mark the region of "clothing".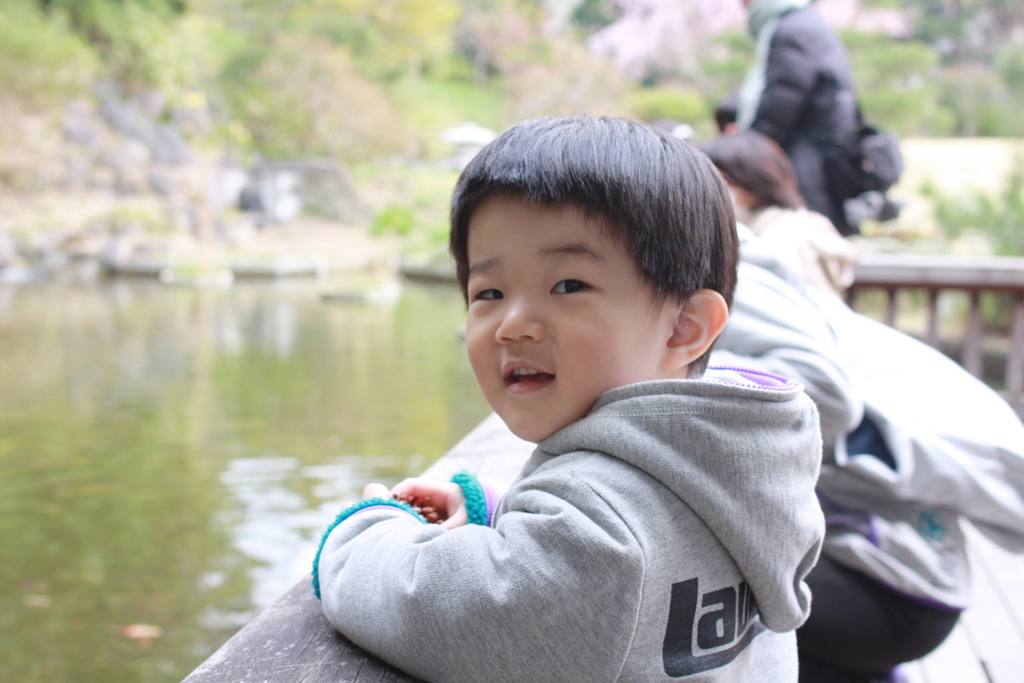
Region: locate(292, 320, 865, 668).
